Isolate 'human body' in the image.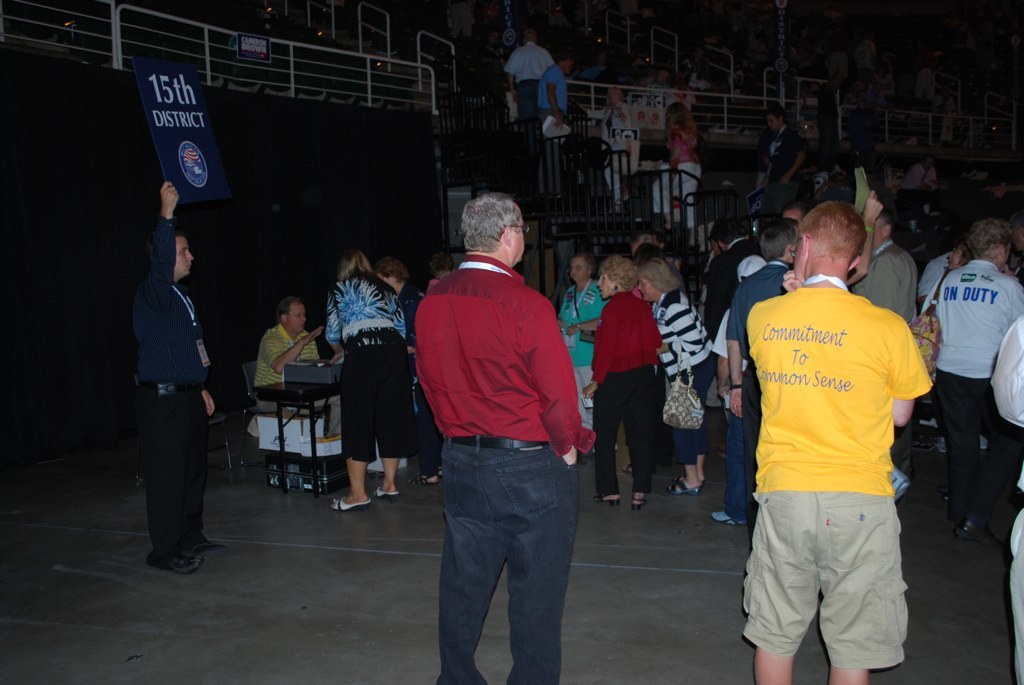
Isolated region: x1=317 y1=274 x2=412 y2=518.
